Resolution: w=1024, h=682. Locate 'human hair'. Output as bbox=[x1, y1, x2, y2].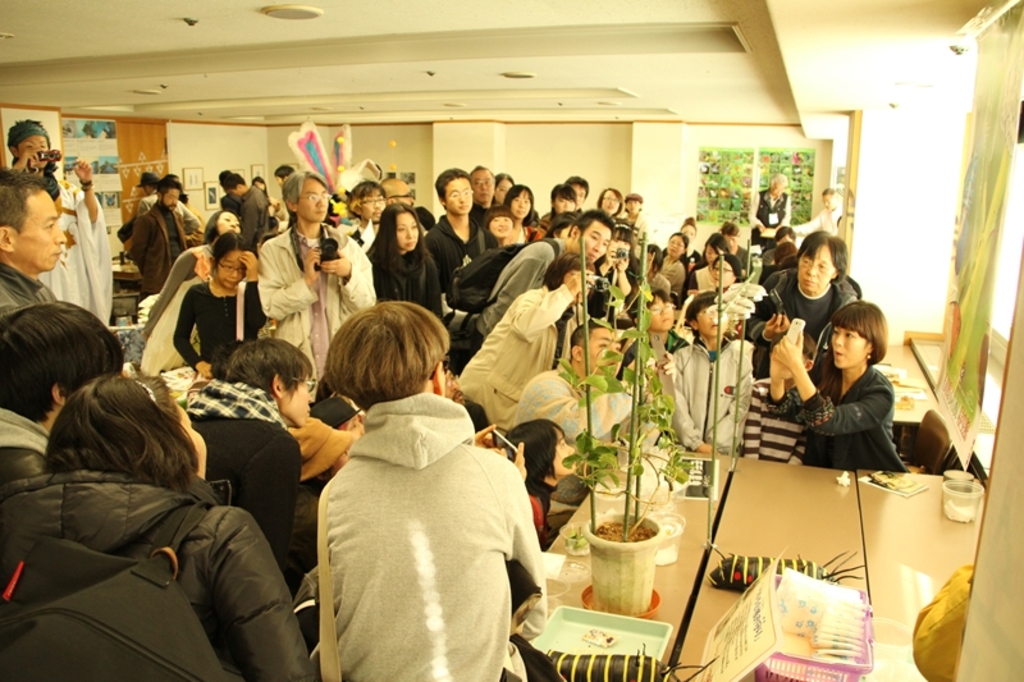
bbox=[159, 174, 191, 219].
